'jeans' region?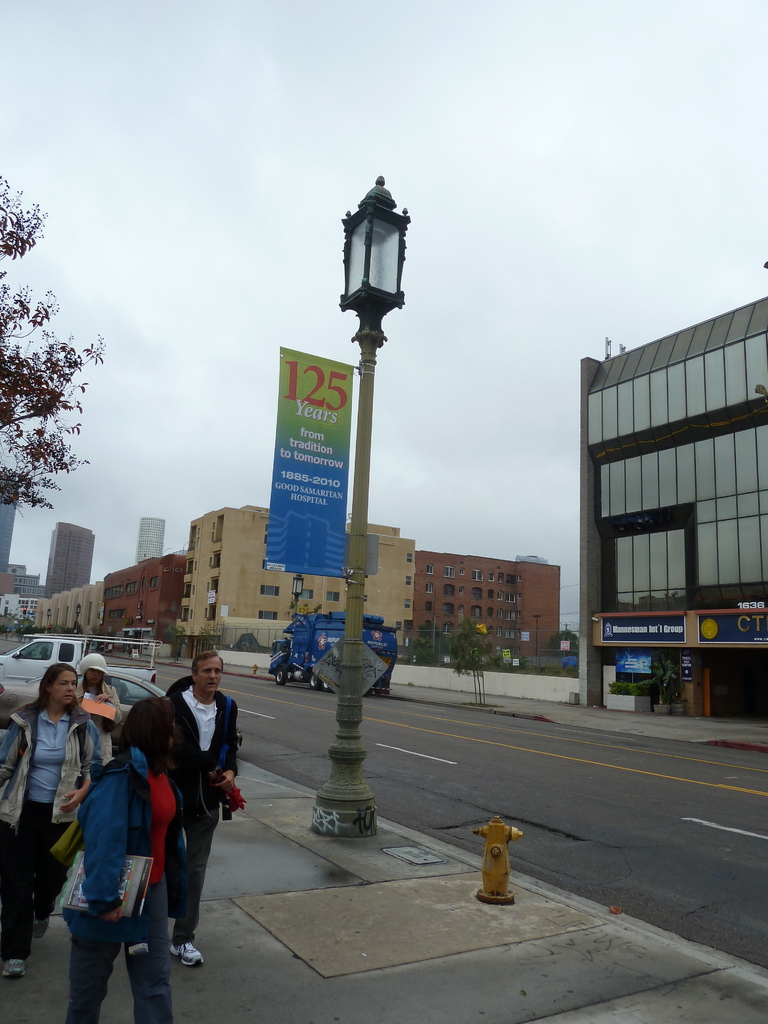
bbox=(170, 787, 213, 932)
